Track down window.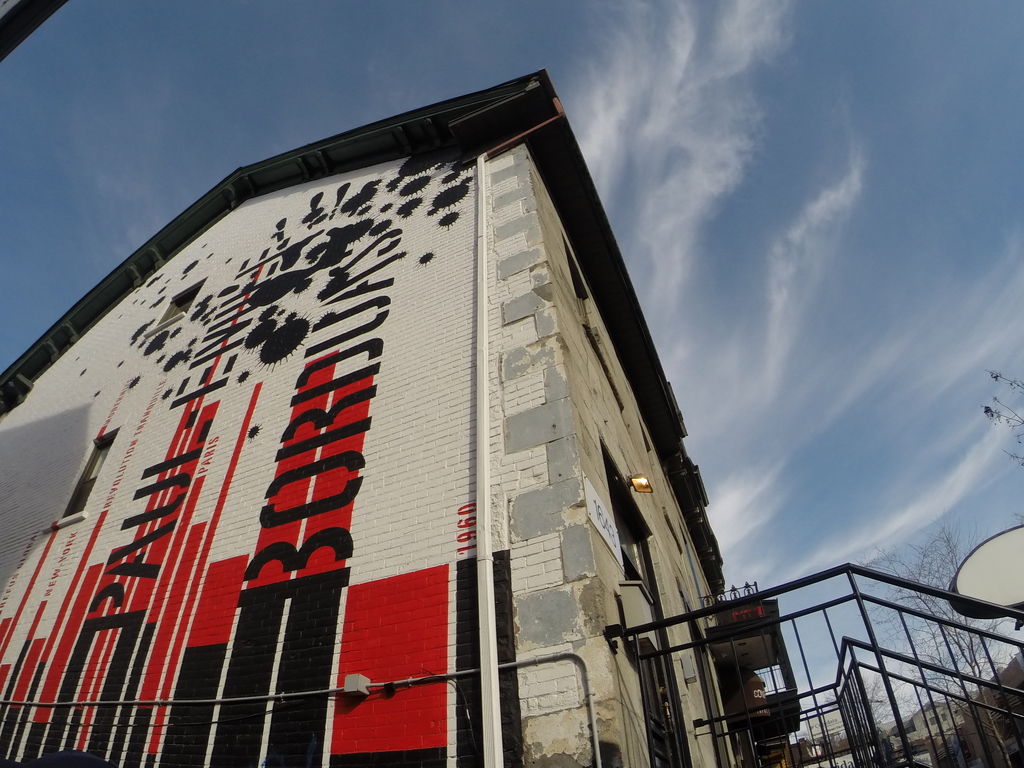
Tracked to <bbox>609, 483, 657, 593</bbox>.
